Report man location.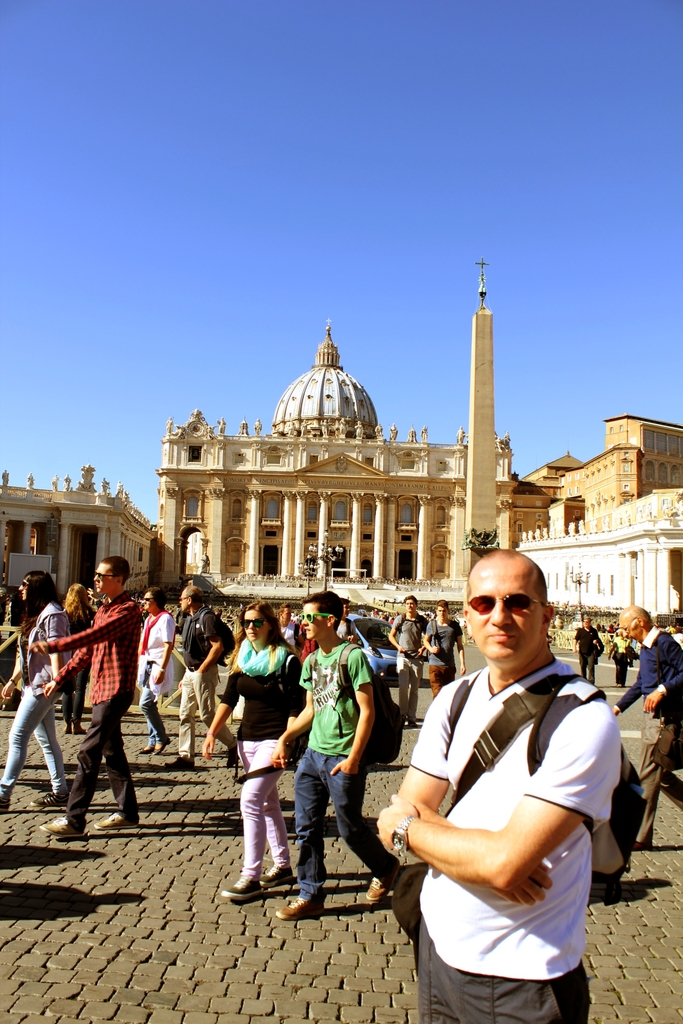
Report: {"left": 384, "top": 545, "right": 617, "bottom": 1023}.
